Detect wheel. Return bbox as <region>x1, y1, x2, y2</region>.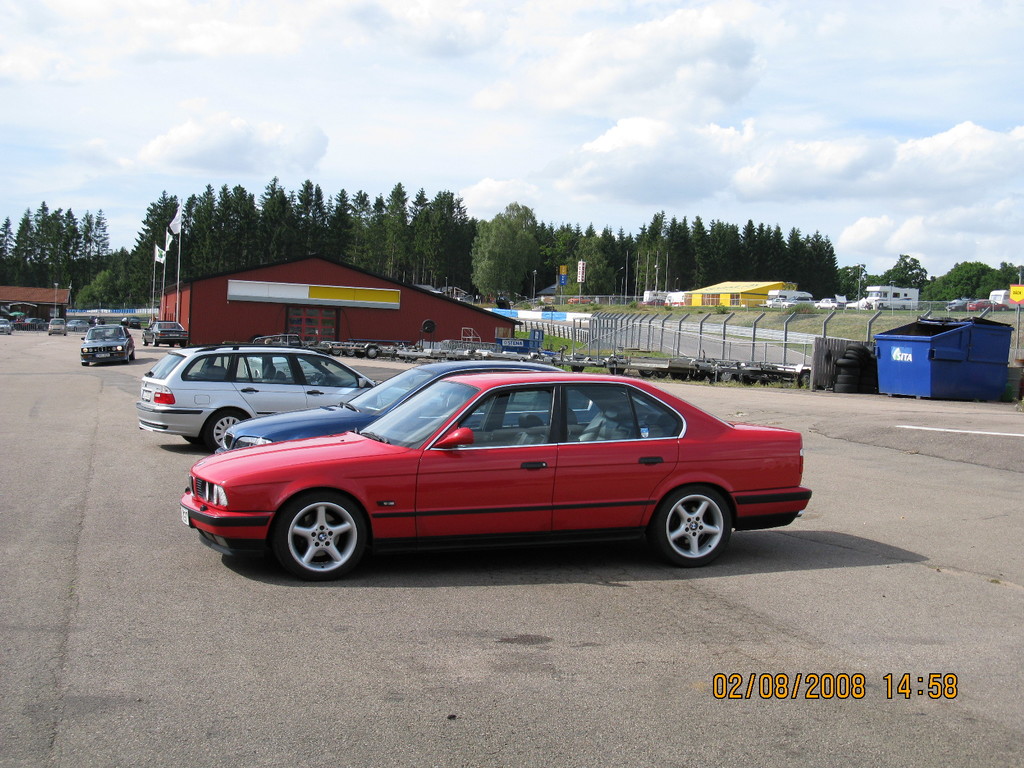
<region>608, 357, 628, 377</region>.
